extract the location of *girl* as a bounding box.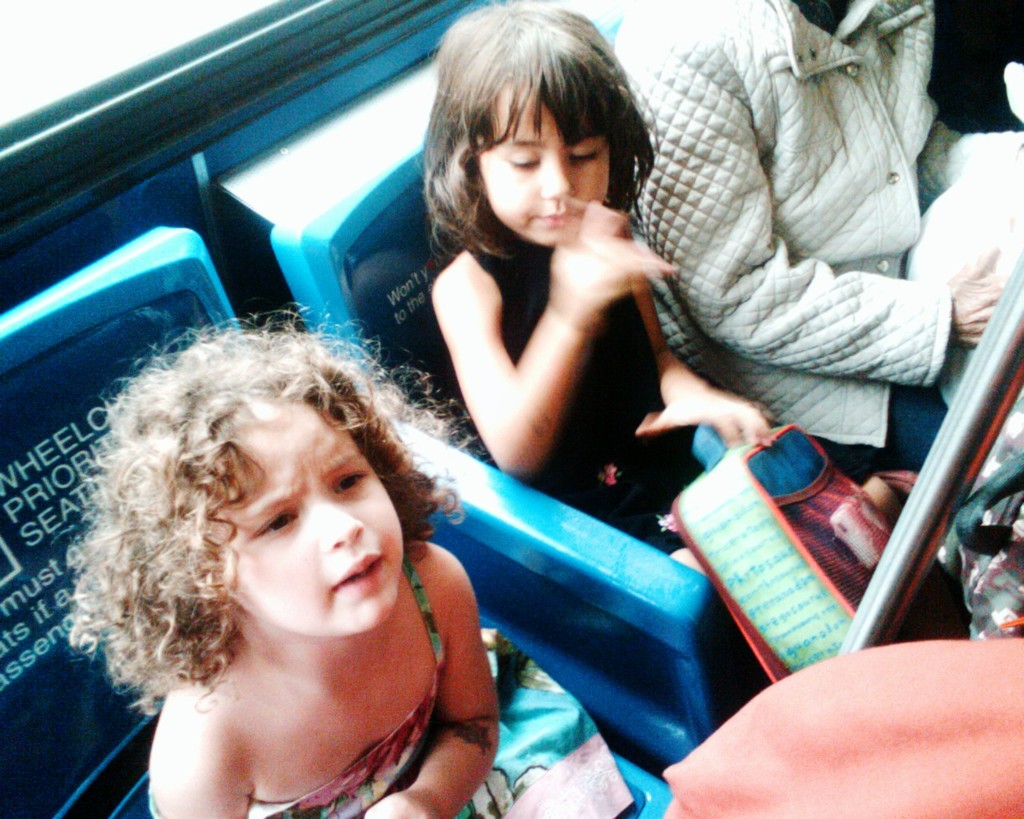
detection(412, 0, 898, 590).
